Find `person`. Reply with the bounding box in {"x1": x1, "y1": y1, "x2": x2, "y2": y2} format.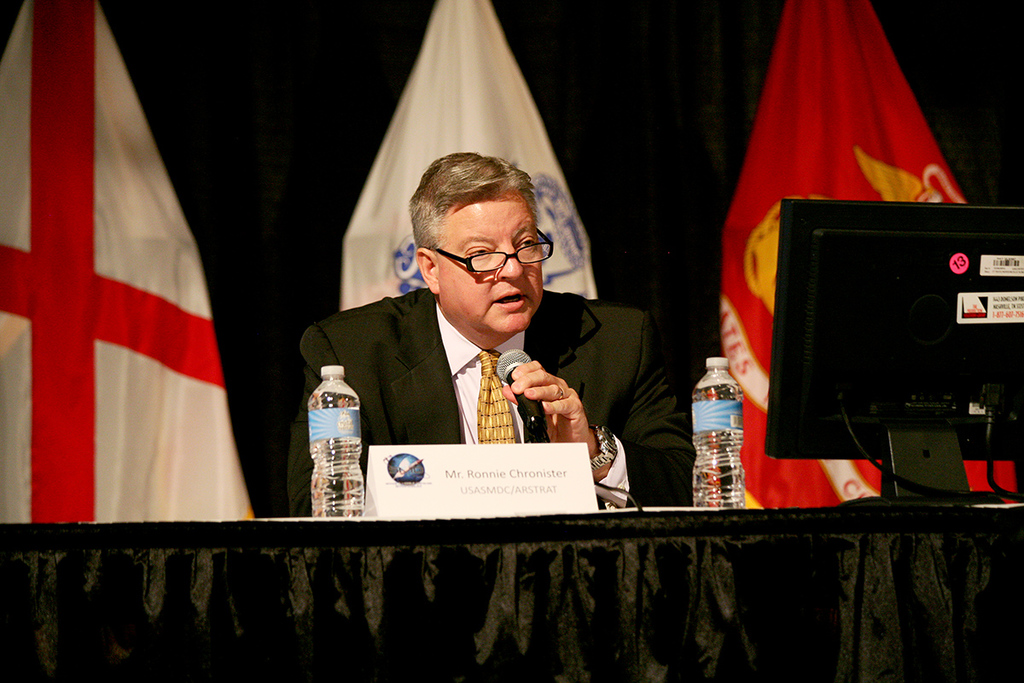
{"x1": 288, "y1": 149, "x2": 694, "y2": 523}.
